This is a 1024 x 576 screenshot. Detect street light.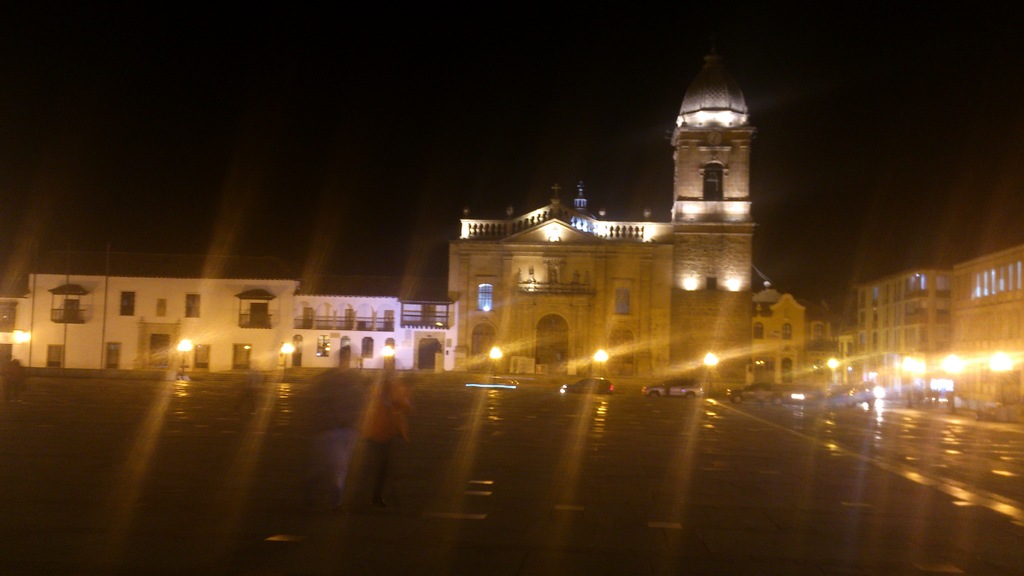
crop(176, 340, 195, 378).
